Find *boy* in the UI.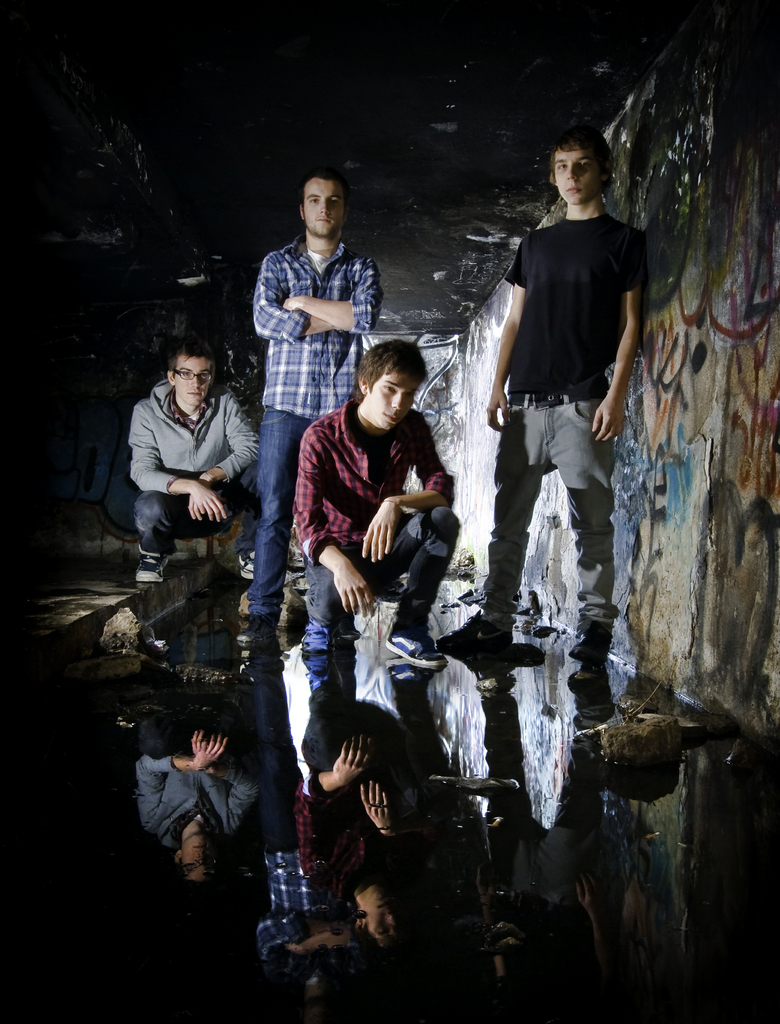
UI element at 126 339 254 583.
